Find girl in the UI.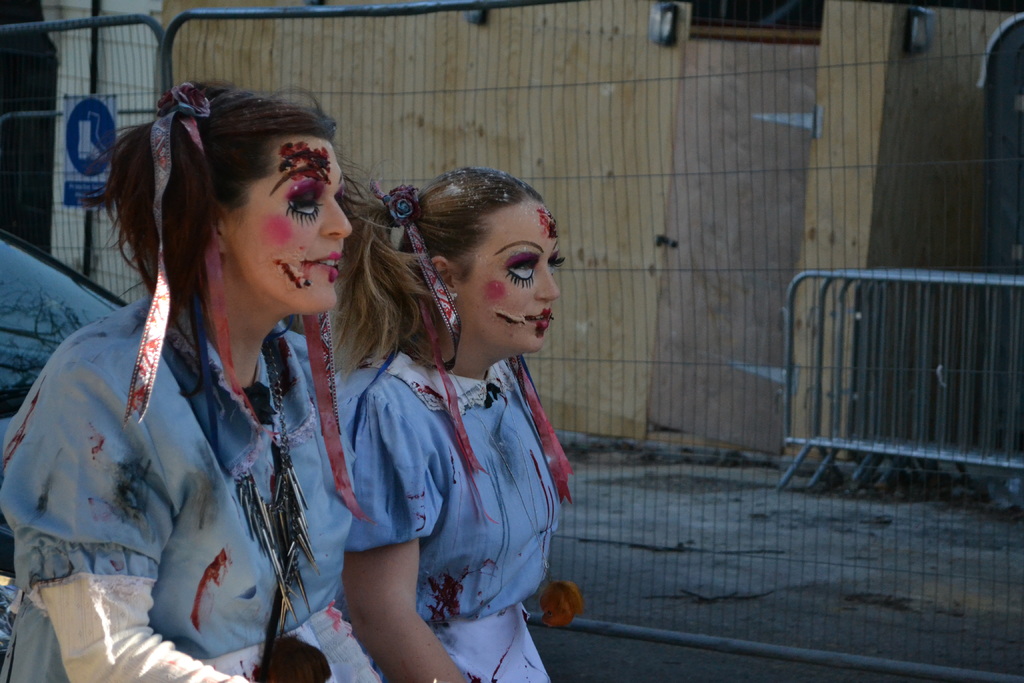
UI element at left=337, top=168, right=572, bottom=682.
